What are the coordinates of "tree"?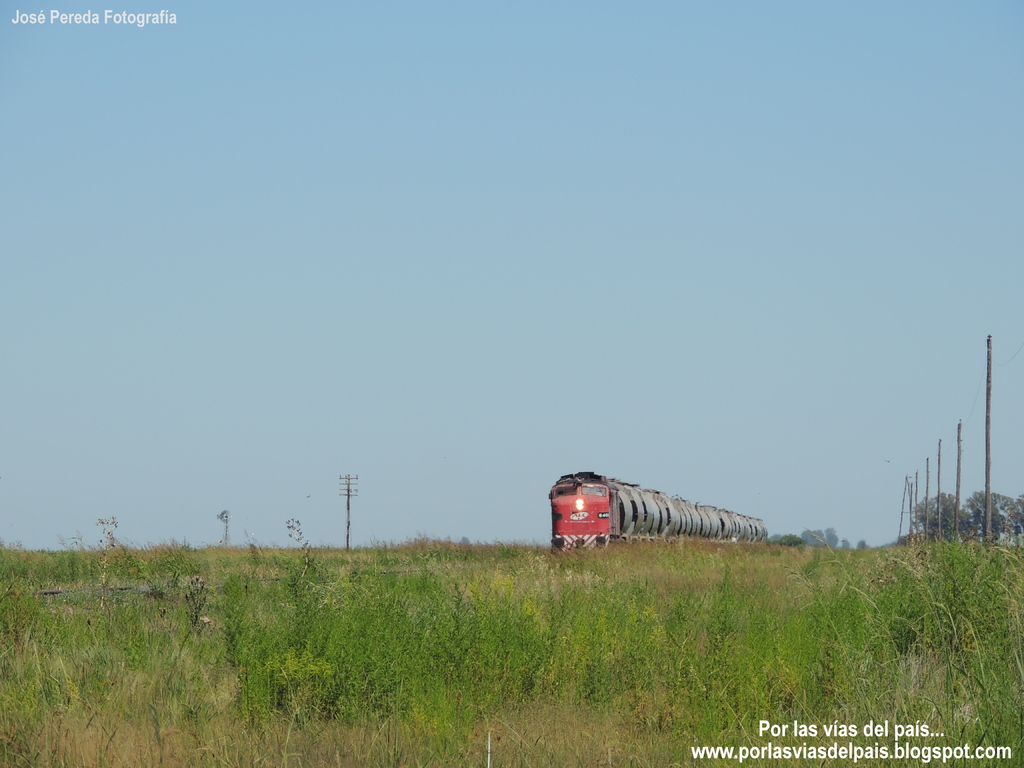
802 529 827 548.
